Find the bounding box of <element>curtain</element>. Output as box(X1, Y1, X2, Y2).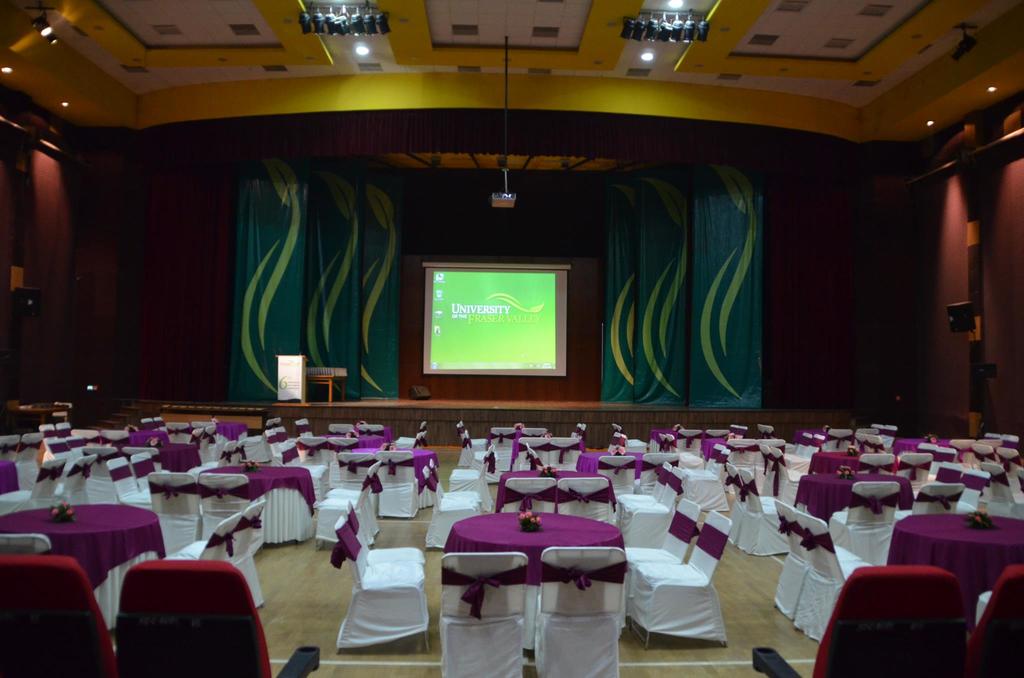
box(596, 170, 770, 400).
